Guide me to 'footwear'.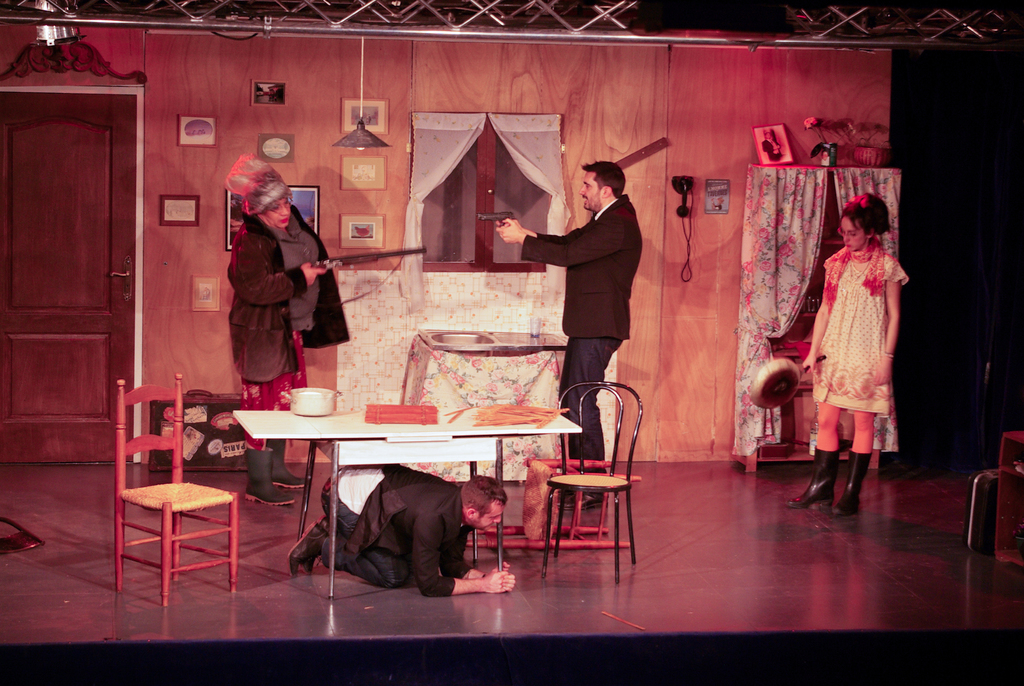
Guidance: l=293, t=519, r=321, b=571.
